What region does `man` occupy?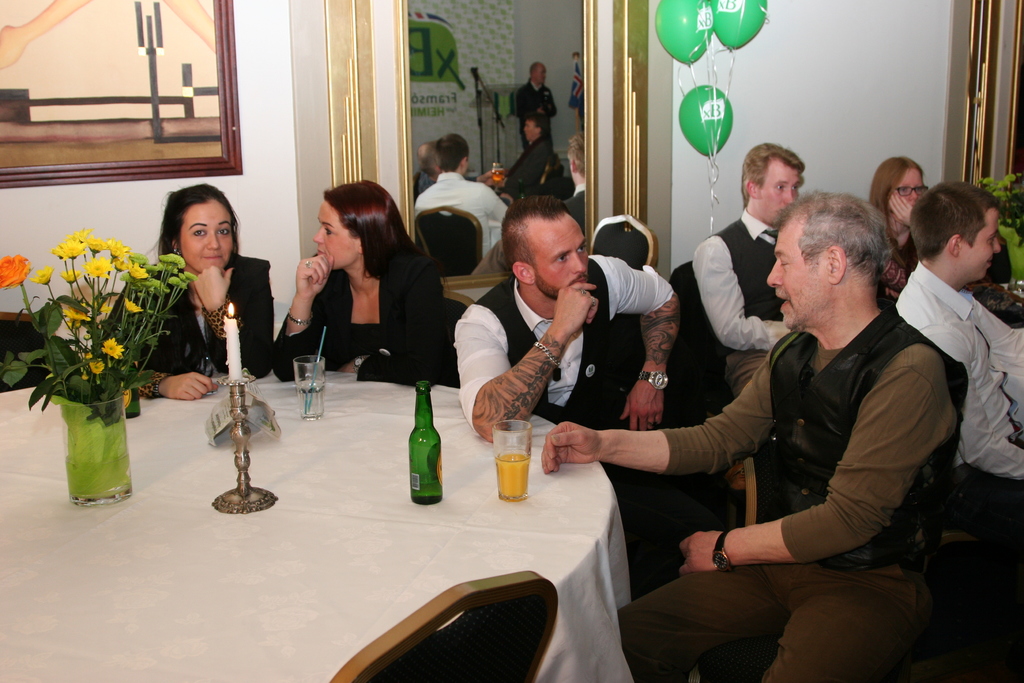
bbox=[606, 164, 968, 666].
